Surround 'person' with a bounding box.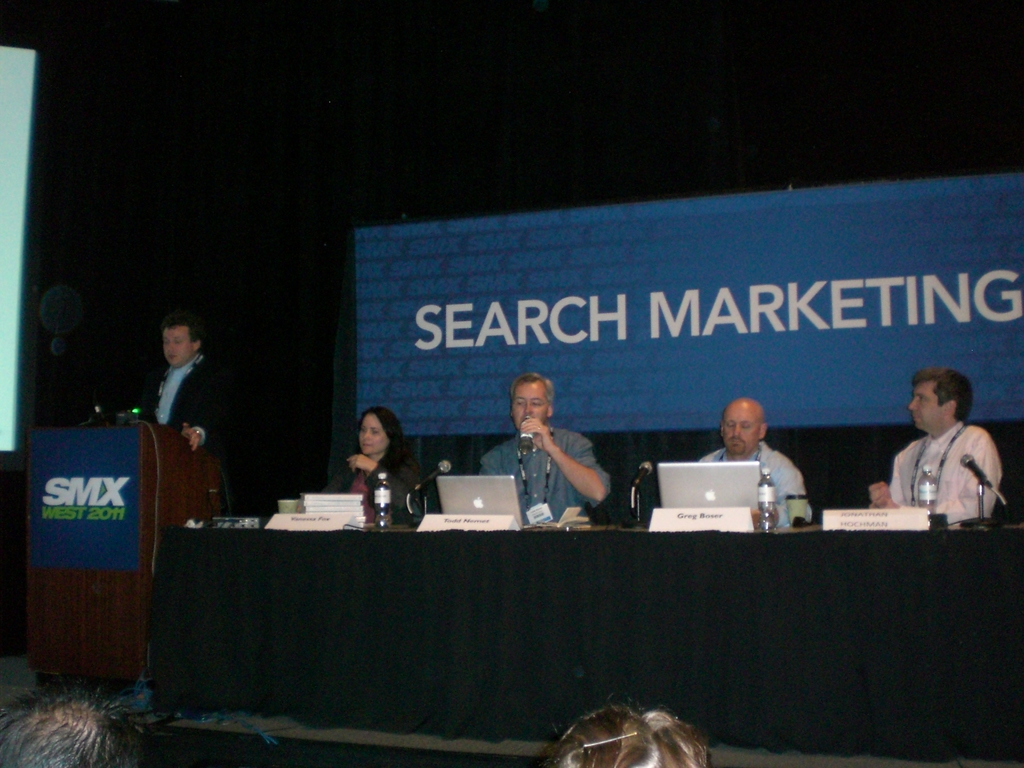
pyautogui.locateOnScreen(345, 399, 429, 521).
